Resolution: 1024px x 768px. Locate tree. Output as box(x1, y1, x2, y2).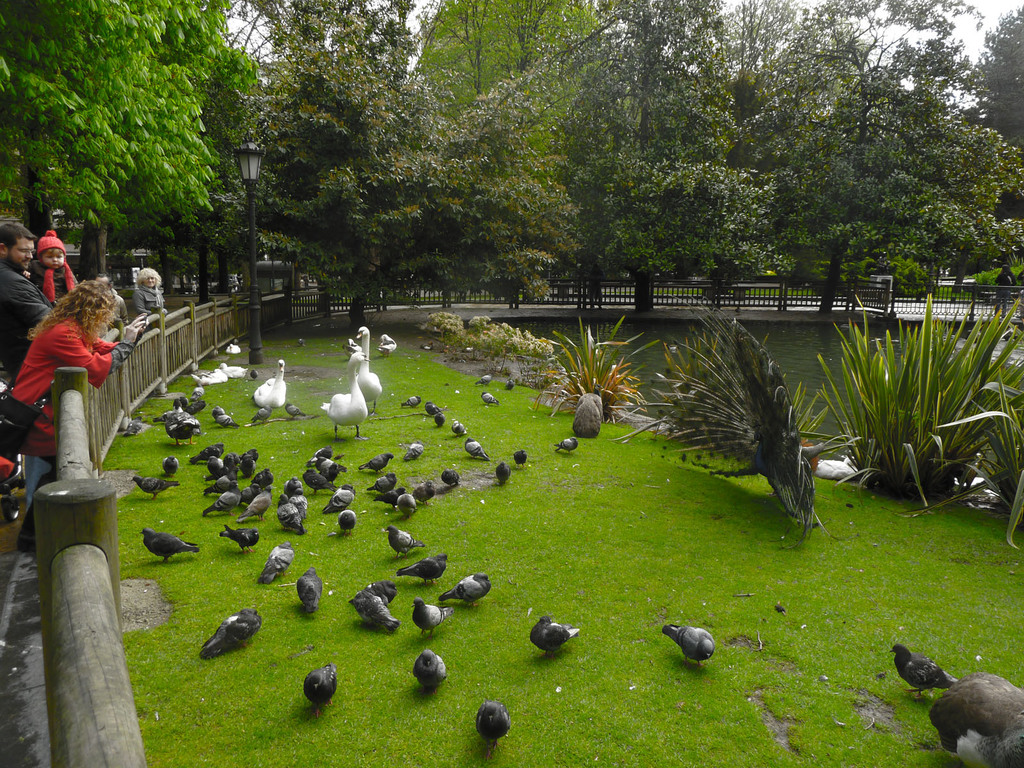
box(616, 0, 779, 318).
